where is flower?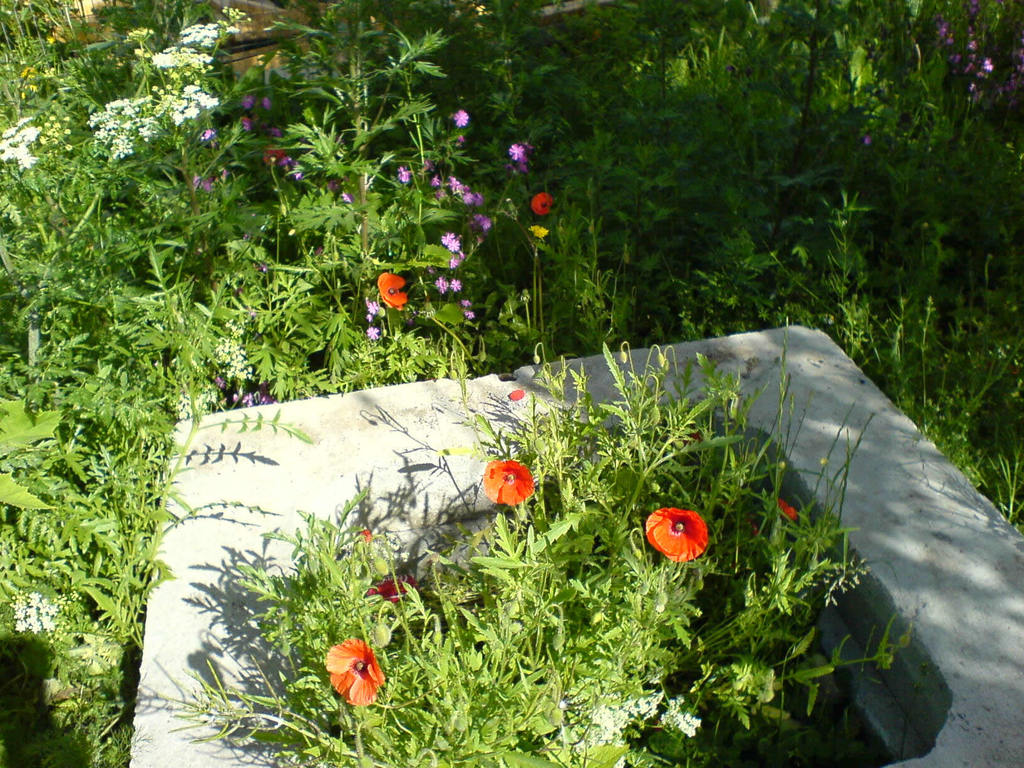
region(433, 278, 452, 294).
